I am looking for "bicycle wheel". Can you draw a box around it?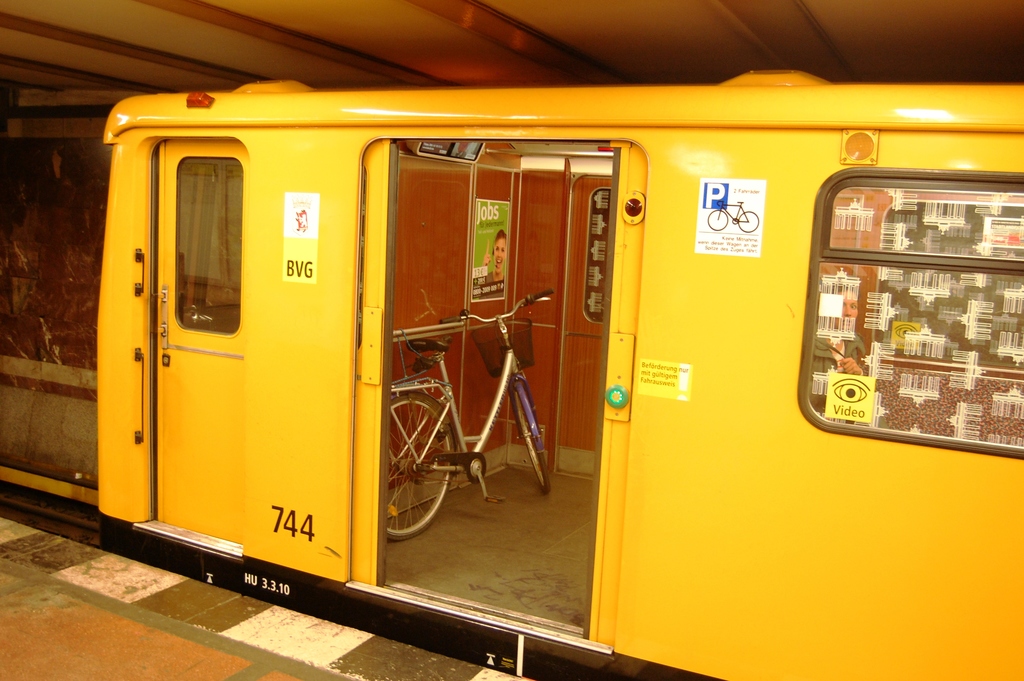
Sure, the bounding box is (512,390,554,498).
